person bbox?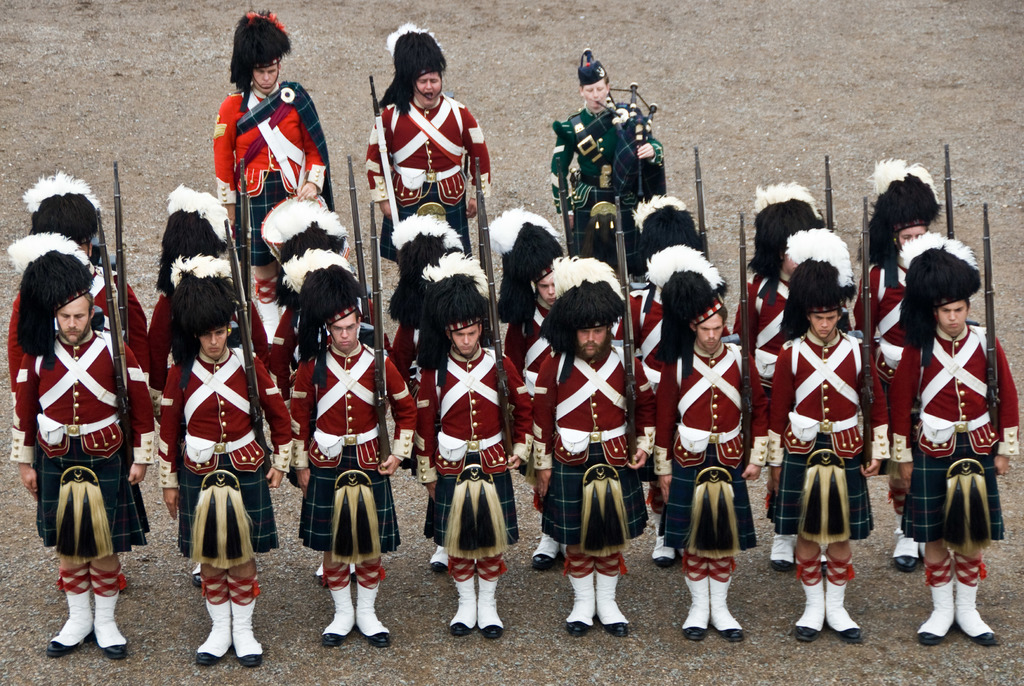
<region>493, 259, 649, 649</region>
